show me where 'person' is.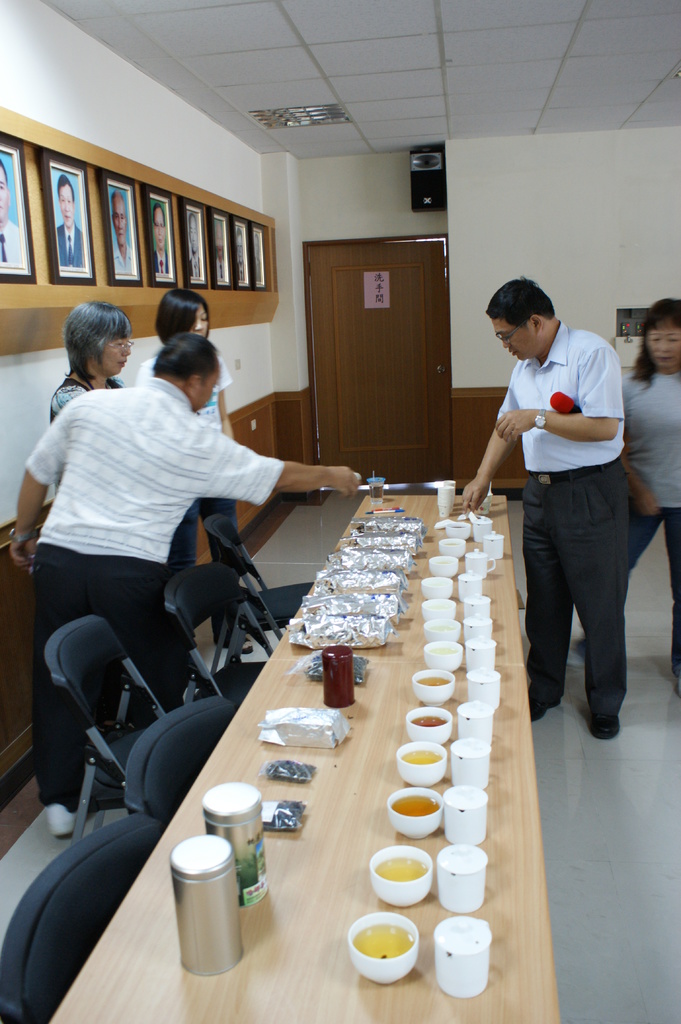
'person' is at 154,205,168,274.
